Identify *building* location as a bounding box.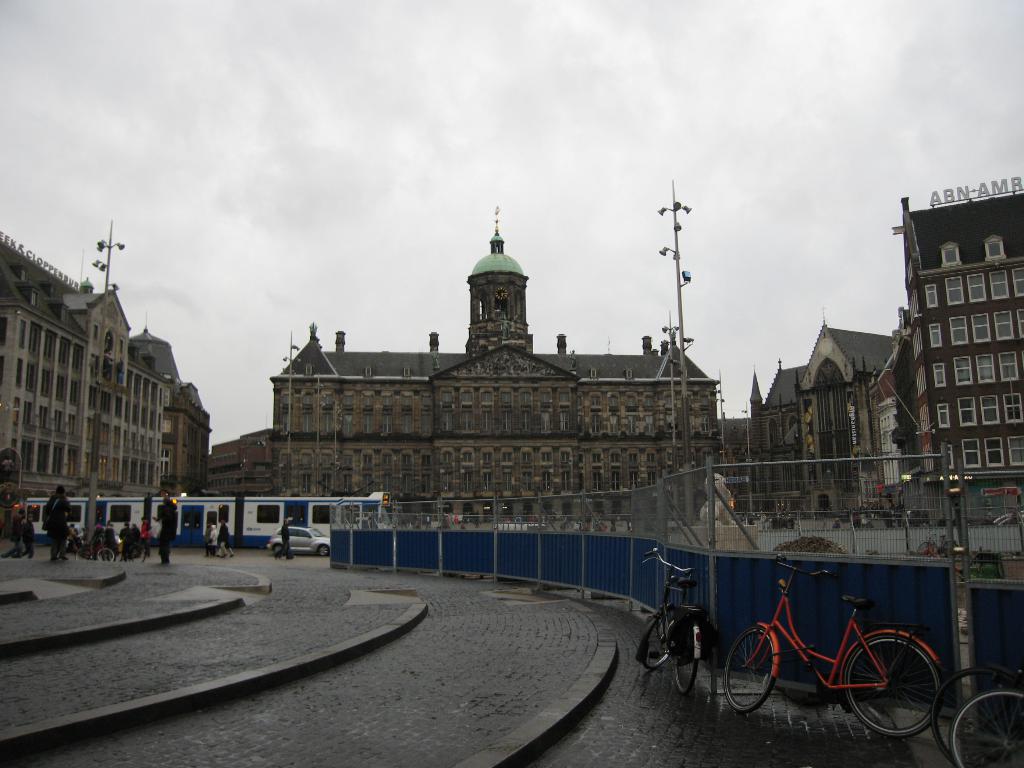
[722, 309, 897, 517].
